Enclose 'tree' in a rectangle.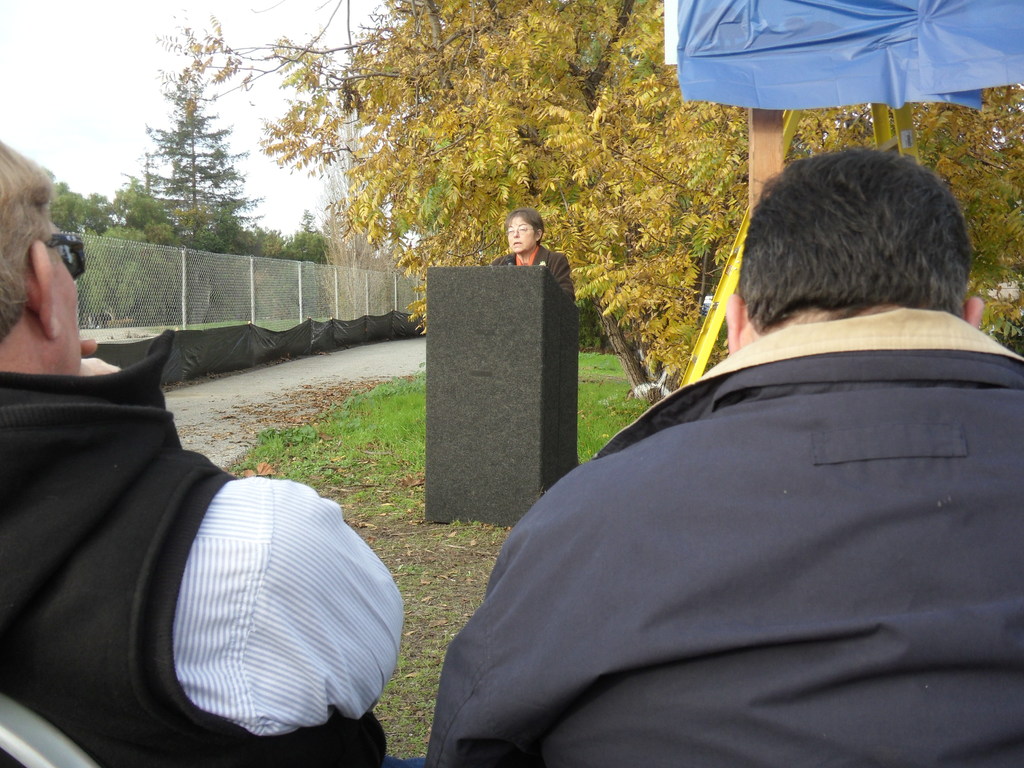
{"x1": 108, "y1": 183, "x2": 166, "y2": 246}.
